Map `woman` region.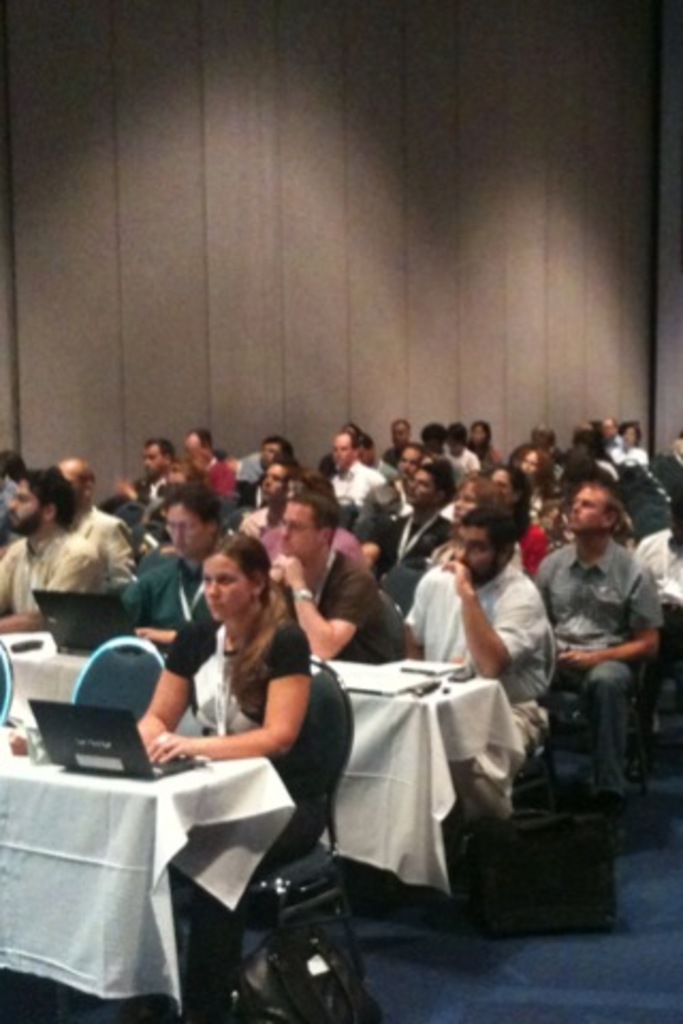
Mapped to l=429, t=471, r=523, b=578.
